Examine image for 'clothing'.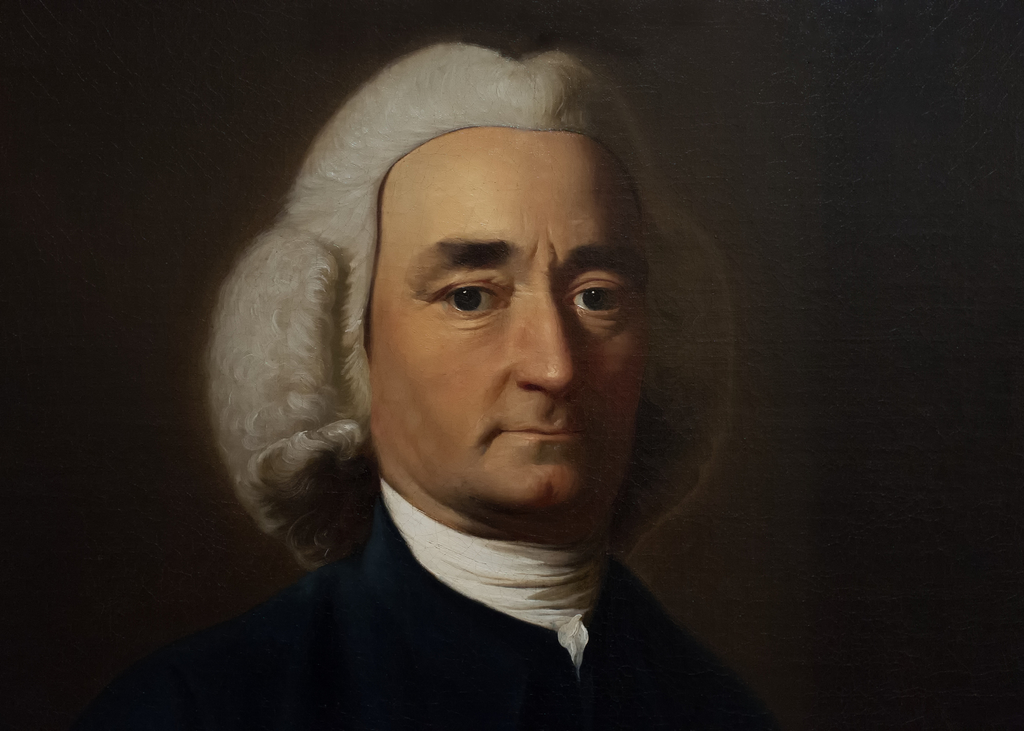
Examination result: rect(84, 433, 708, 718).
